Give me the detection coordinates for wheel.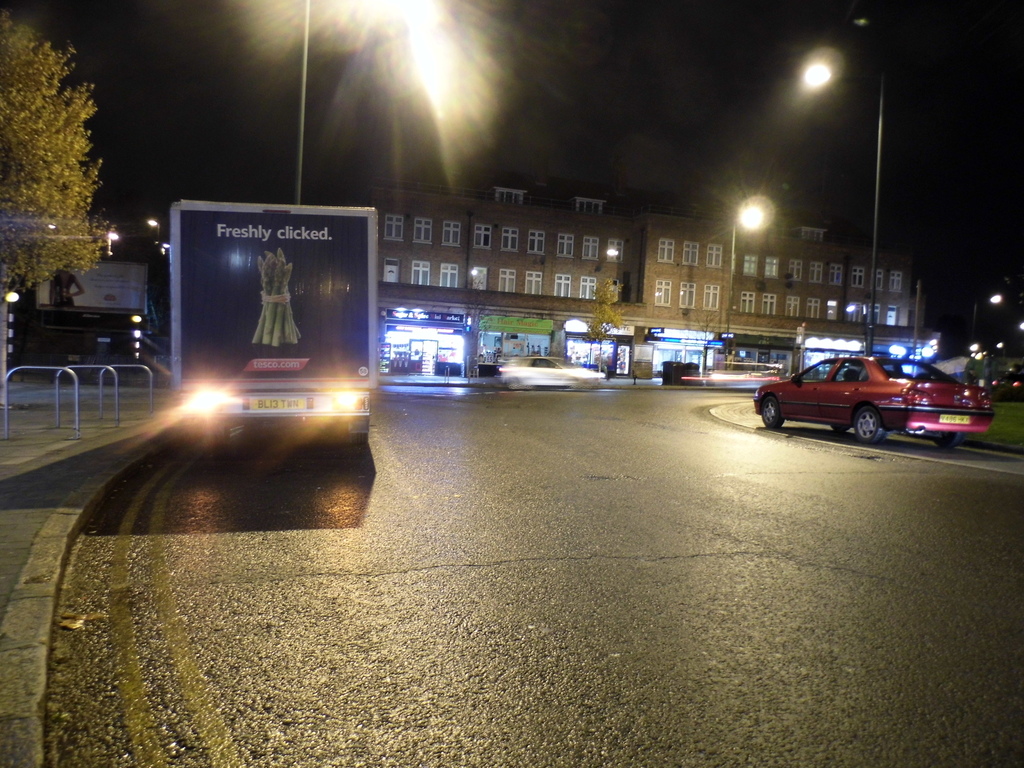
bbox(854, 404, 890, 447).
